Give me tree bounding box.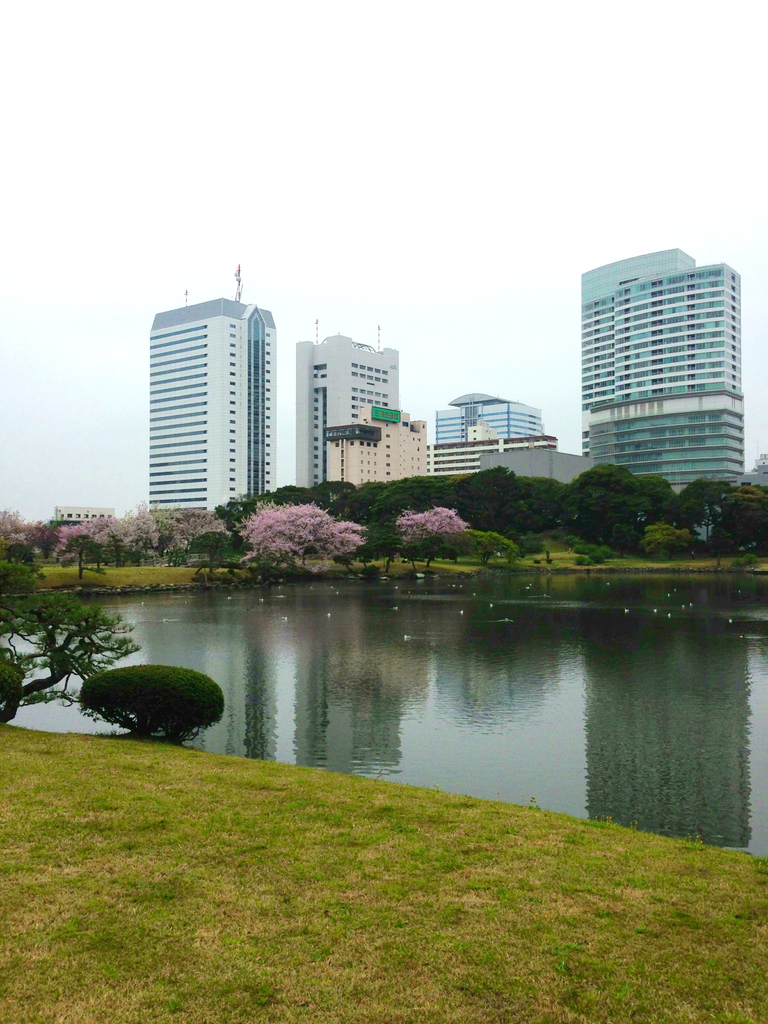
left=10, top=564, right=152, bottom=724.
